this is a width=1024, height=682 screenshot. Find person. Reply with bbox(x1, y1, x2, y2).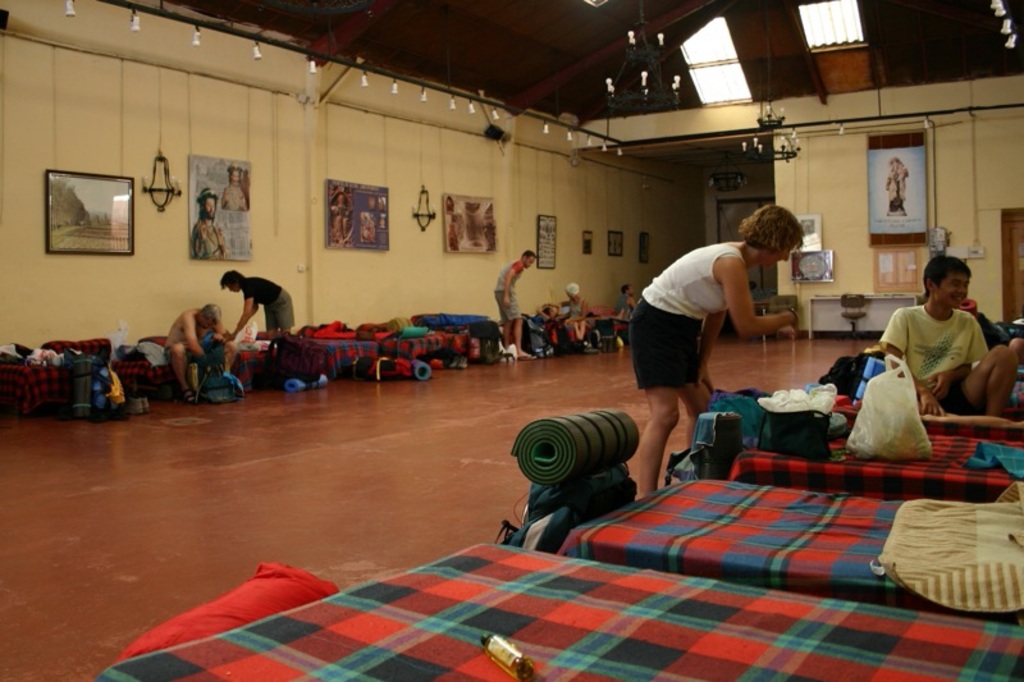
bbox(216, 164, 255, 219).
